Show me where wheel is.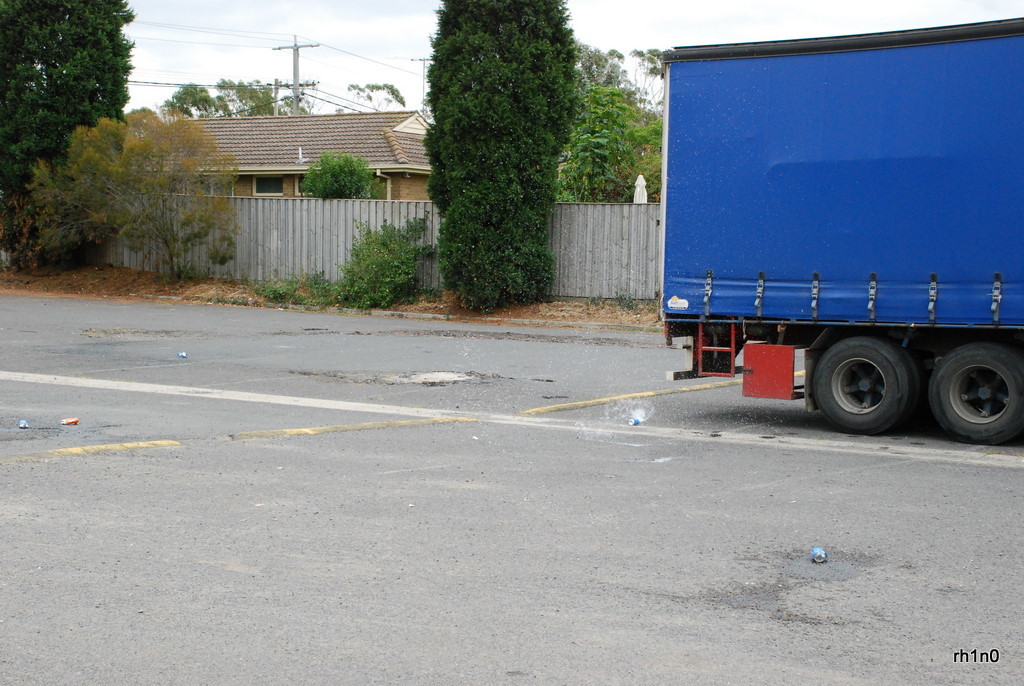
wheel is at box=[925, 344, 1023, 442].
